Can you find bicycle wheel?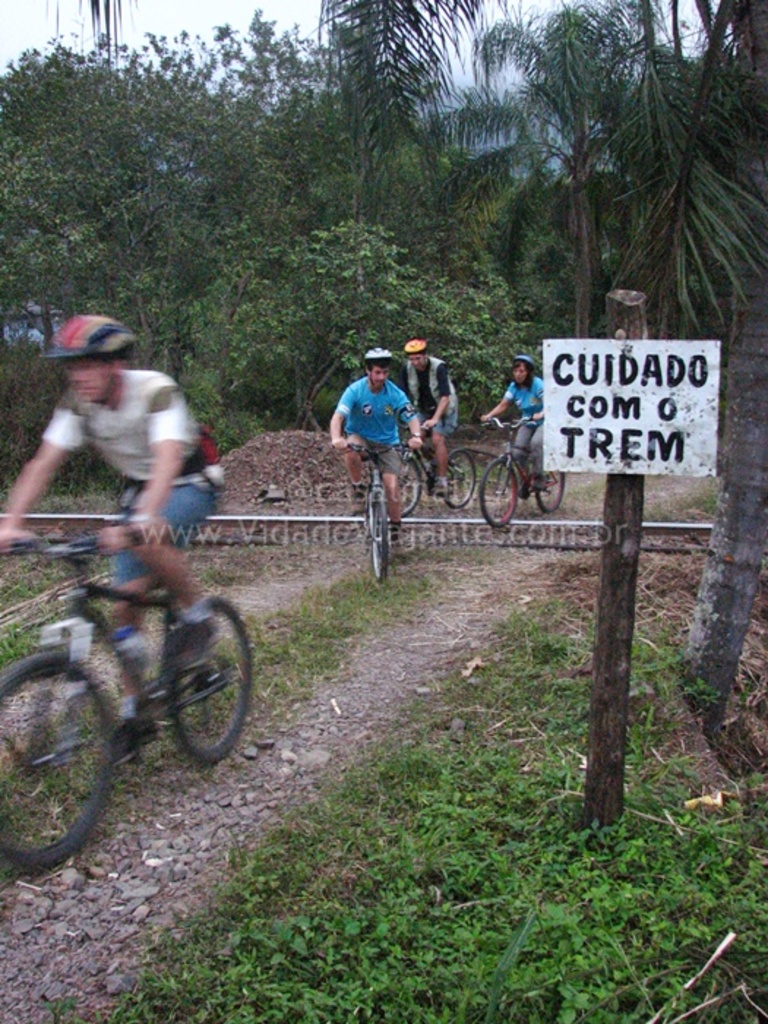
Yes, bounding box: bbox(168, 585, 260, 759).
